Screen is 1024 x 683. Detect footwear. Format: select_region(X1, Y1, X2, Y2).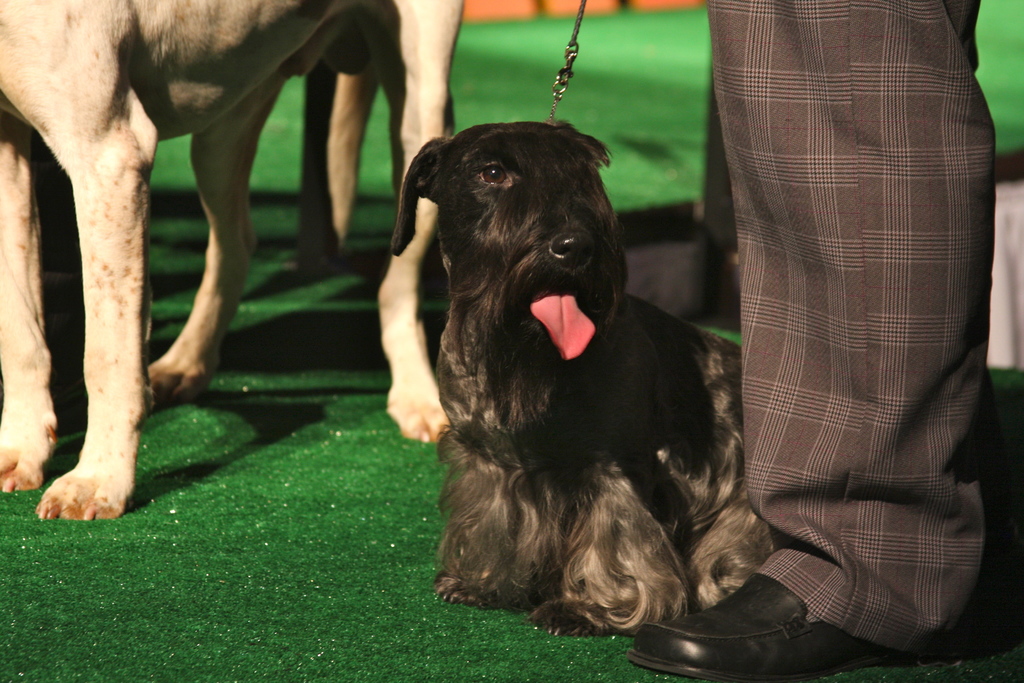
select_region(625, 564, 922, 682).
